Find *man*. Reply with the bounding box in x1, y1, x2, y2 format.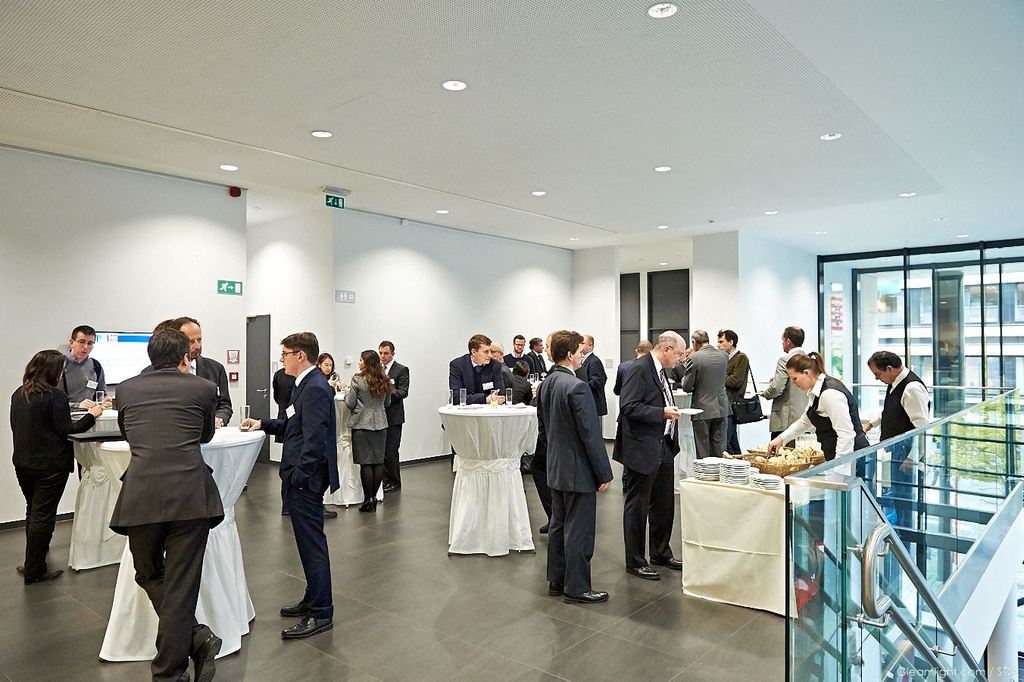
55, 324, 107, 483.
